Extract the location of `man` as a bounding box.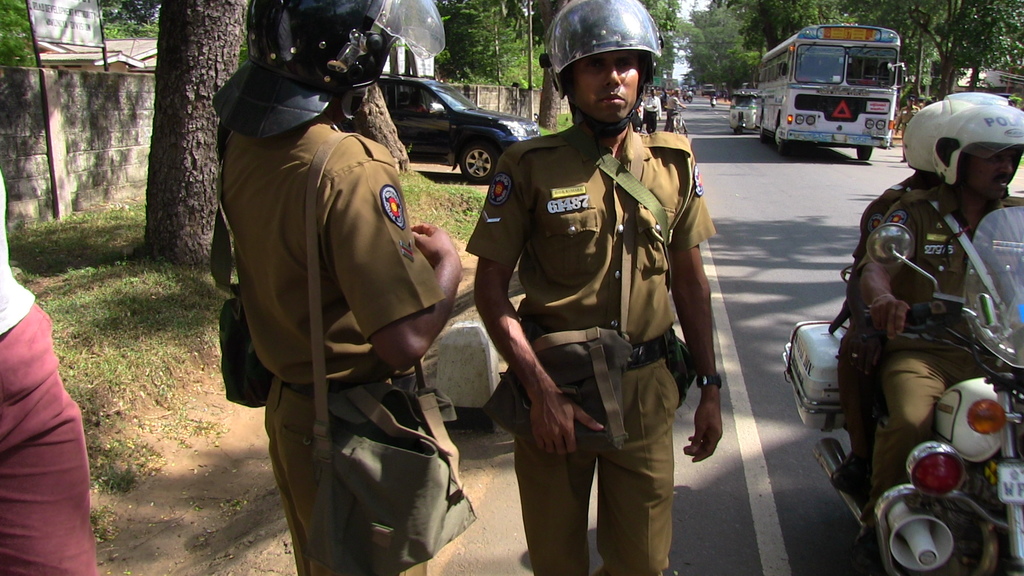
[x1=0, y1=162, x2=97, y2=575].
